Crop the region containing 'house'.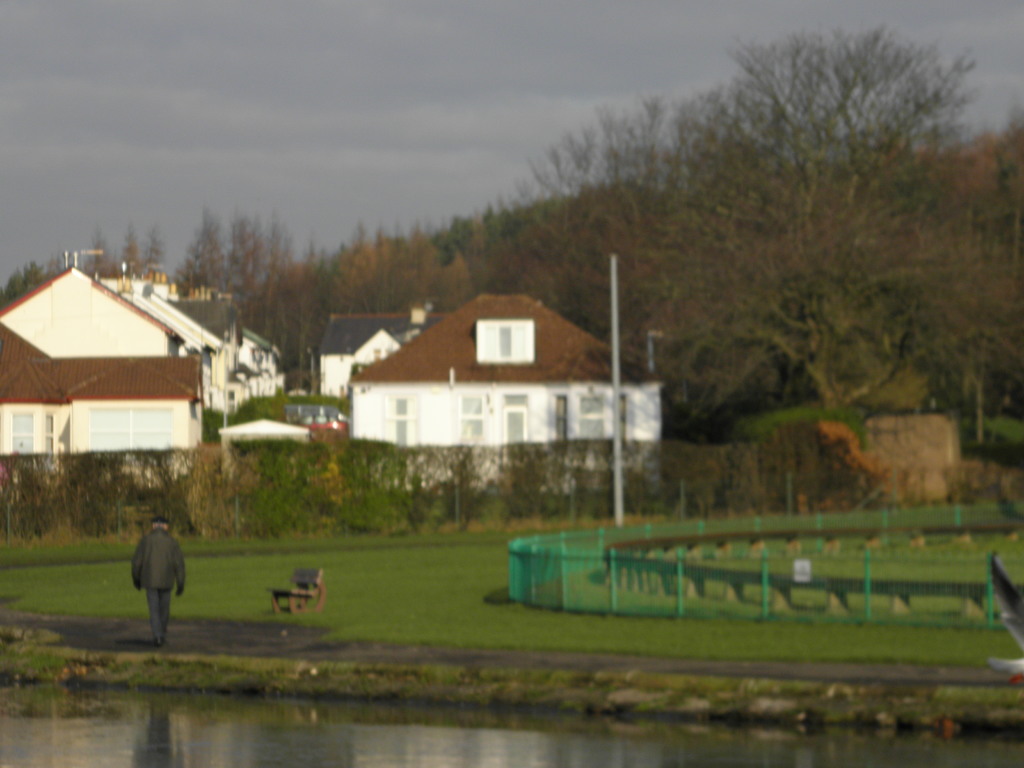
Crop region: 323, 314, 436, 401.
